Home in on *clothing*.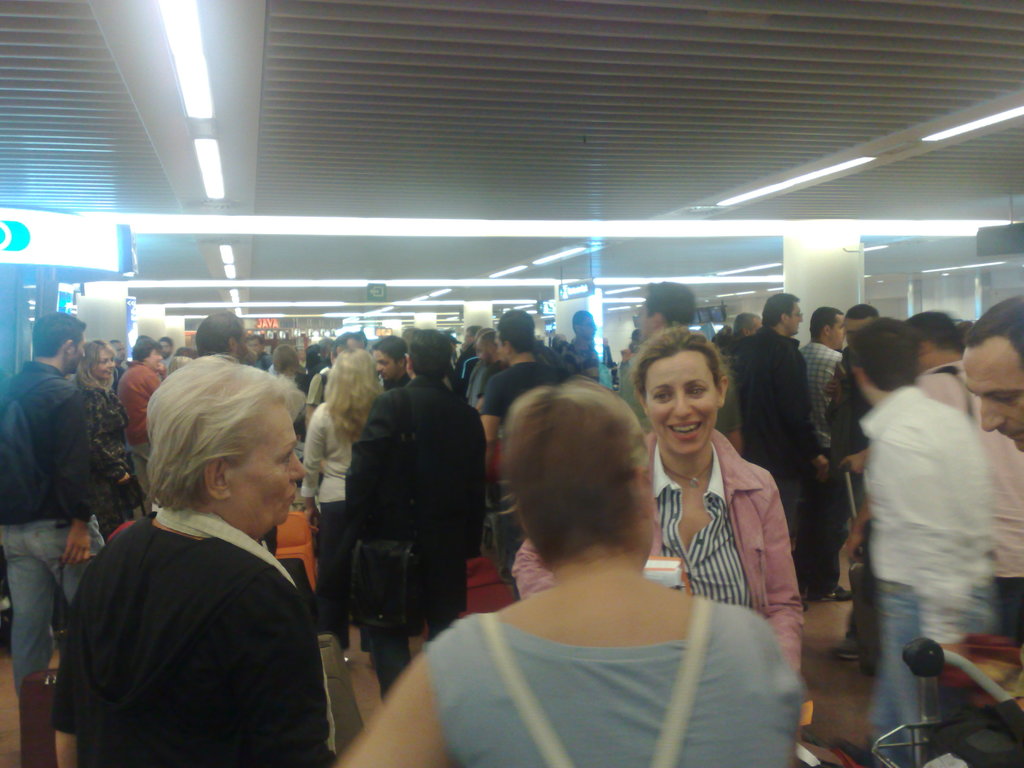
Homed in at <bbox>299, 405, 355, 506</bbox>.
